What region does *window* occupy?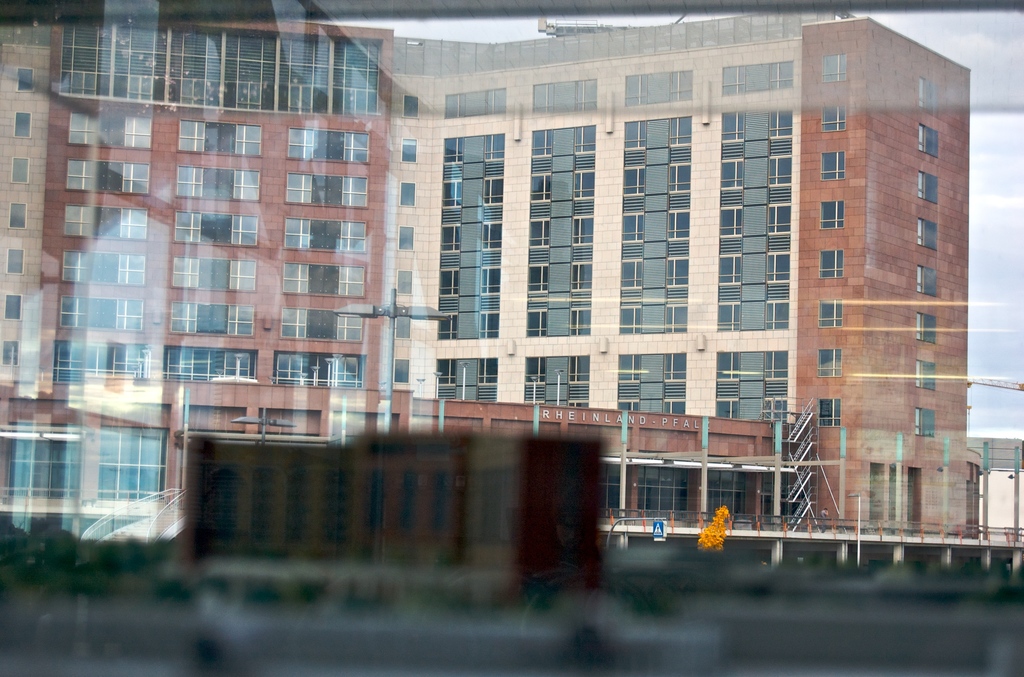
(401, 135, 417, 163).
